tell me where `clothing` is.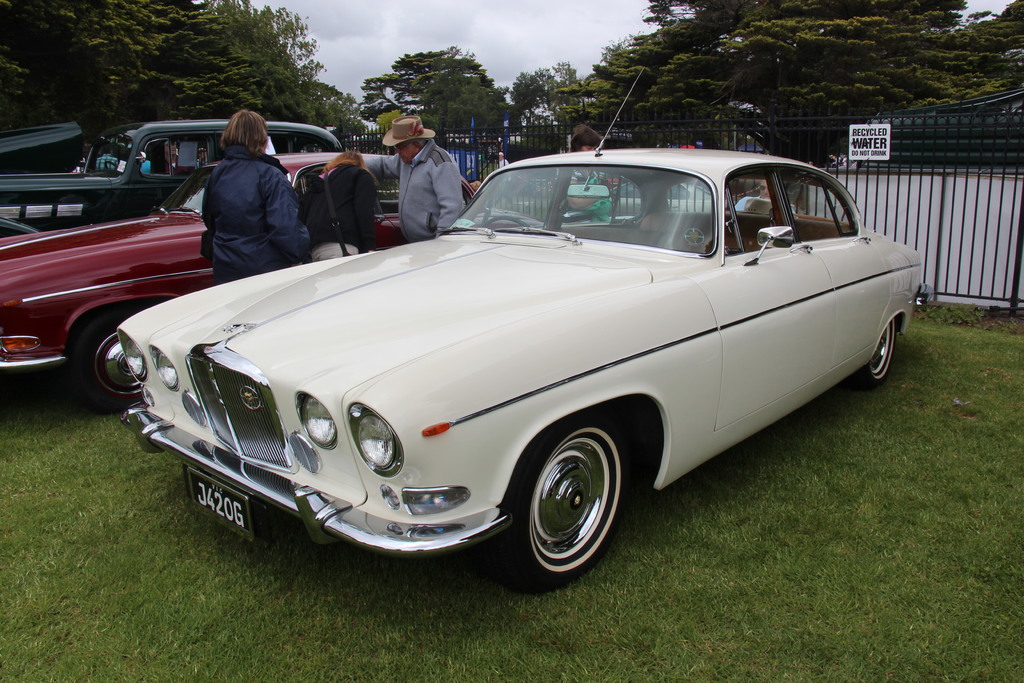
`clothing` is at (372, 110, 474, 231).
